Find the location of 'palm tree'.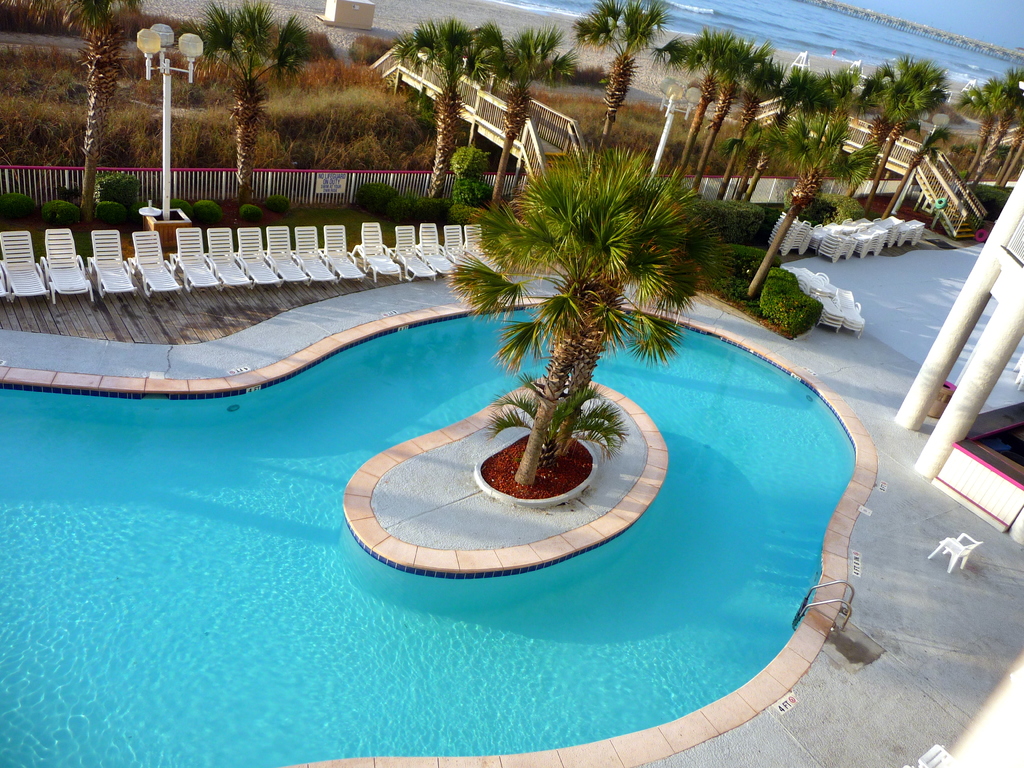
Location: <region>861, 60, 936, 164</region>.
